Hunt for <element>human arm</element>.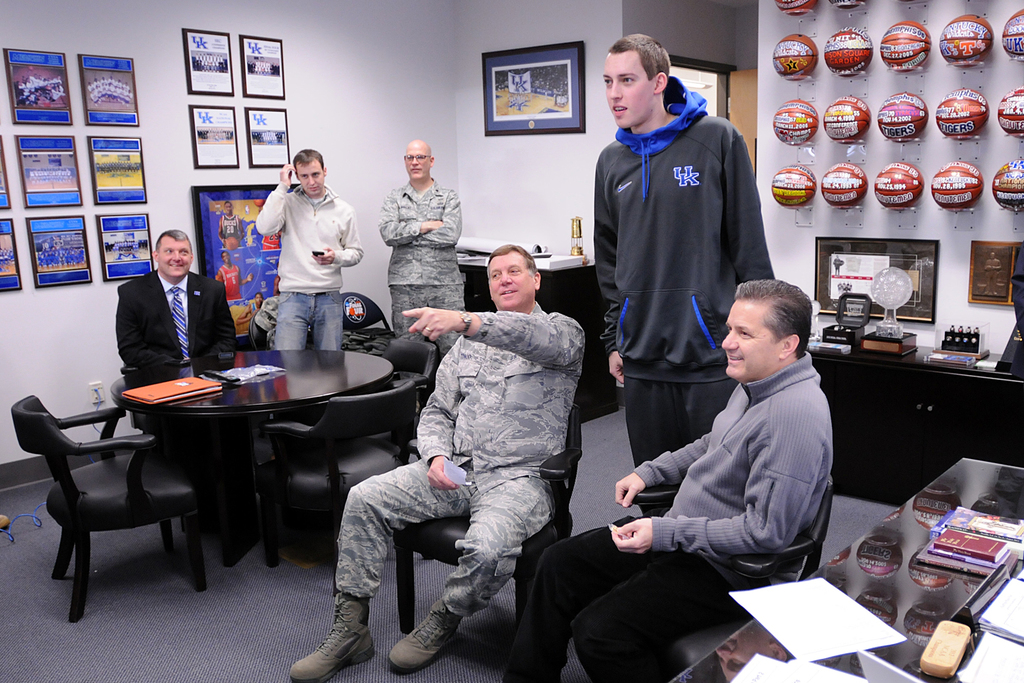
Hunted down at 418/336/462/494.
